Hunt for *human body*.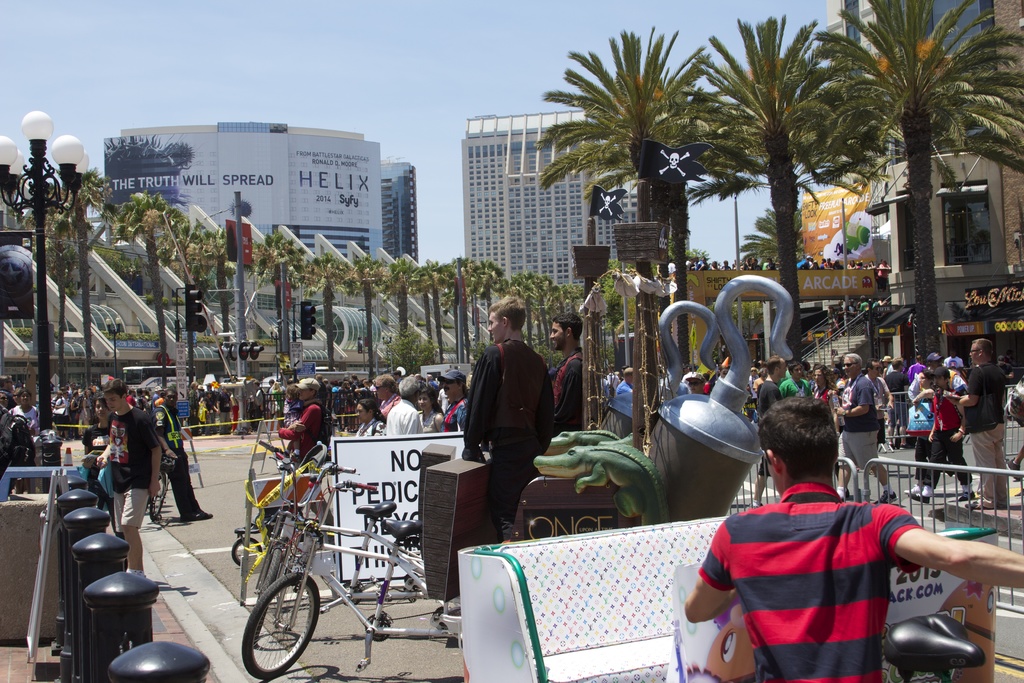
Hunted down at <region>552, 317, 583, 427</region>.
